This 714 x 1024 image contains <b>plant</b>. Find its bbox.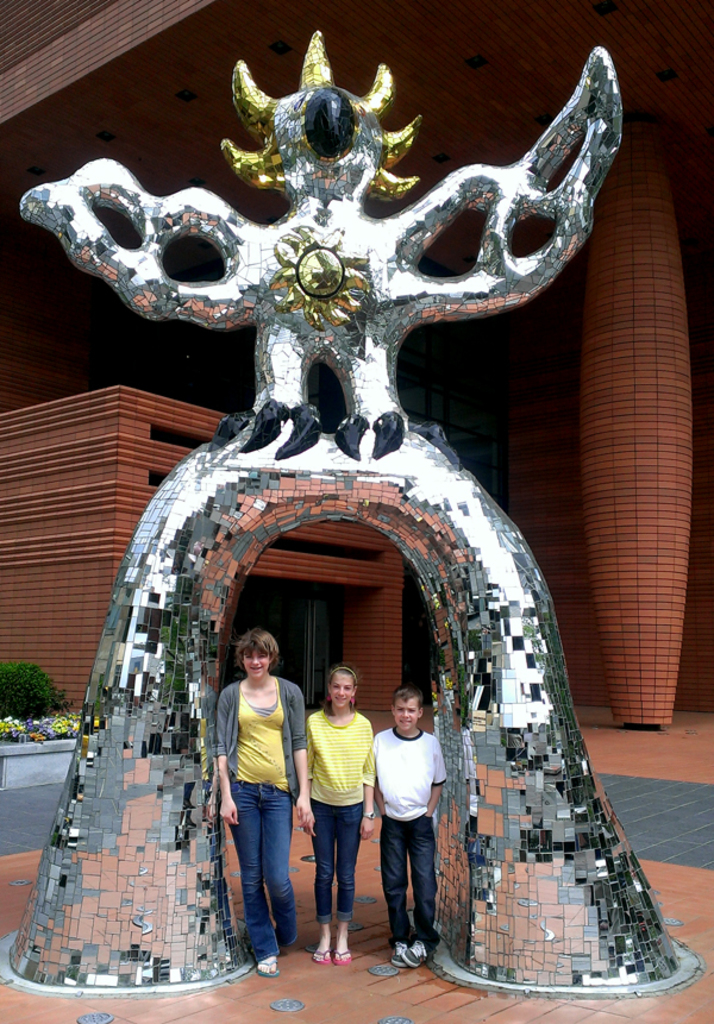
locate(0, 666, 70, 725).
